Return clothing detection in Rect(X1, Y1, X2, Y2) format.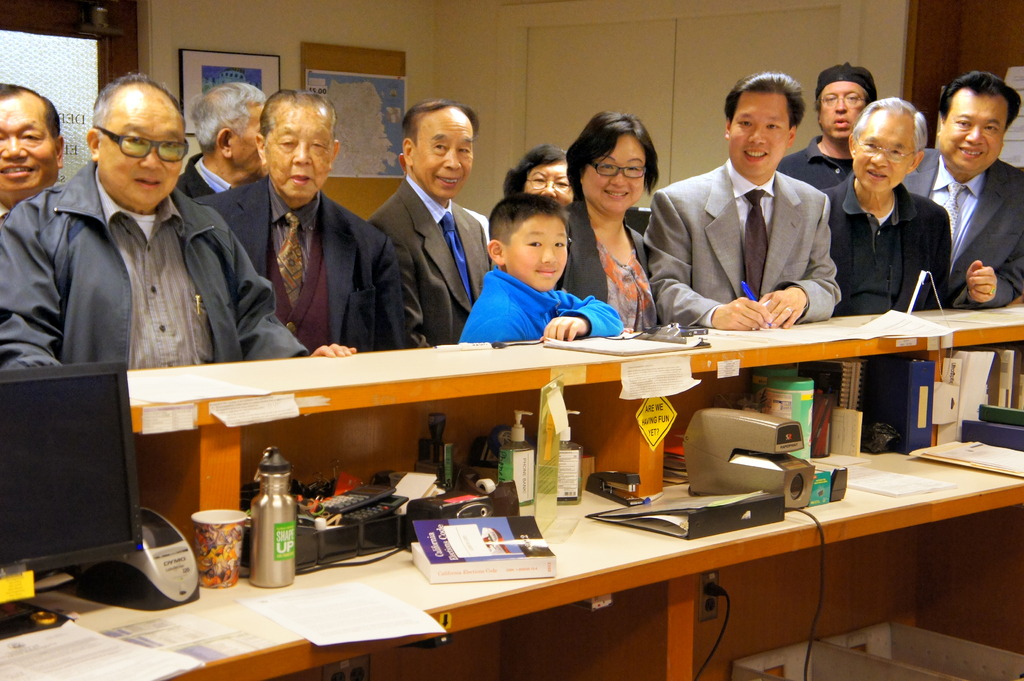
Rect(447, 262, 638, 352).
